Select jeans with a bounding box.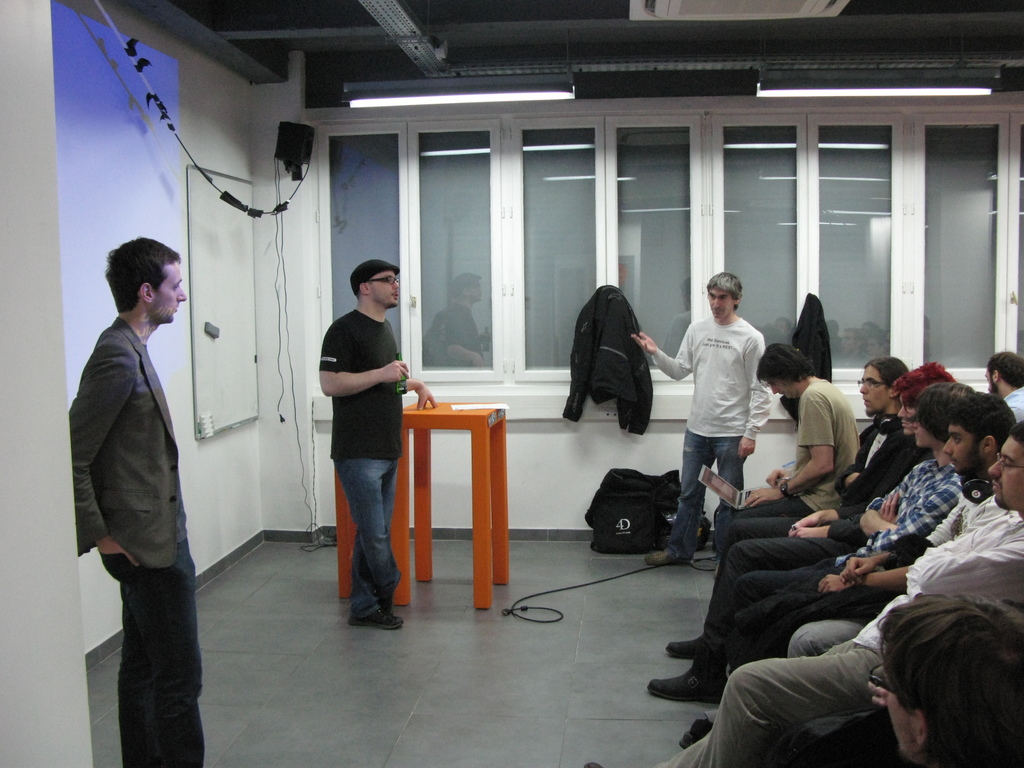
[left=646, top=637, right=884, bottom=767].
